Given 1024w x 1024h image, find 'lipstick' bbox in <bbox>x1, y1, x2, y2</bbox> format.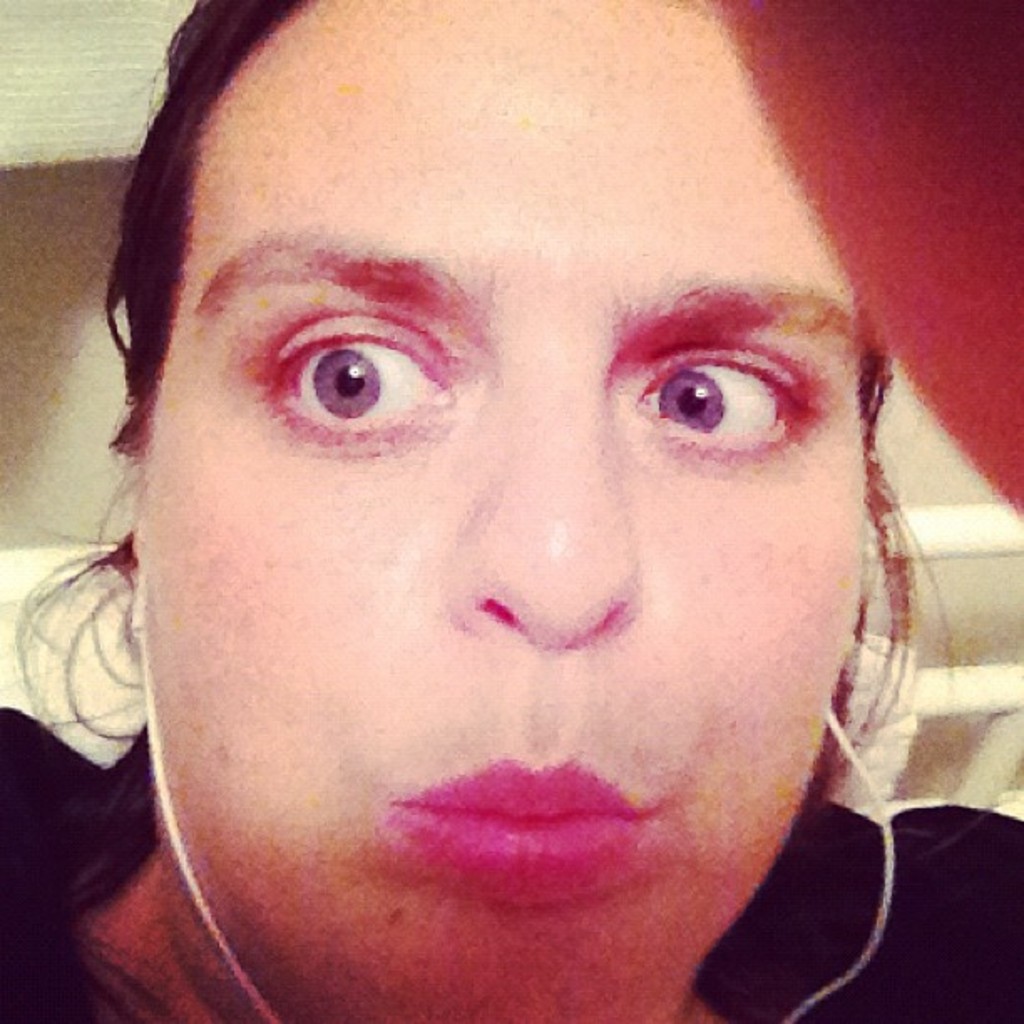
<bbox>388, 758, 649, 892</bbox>.
